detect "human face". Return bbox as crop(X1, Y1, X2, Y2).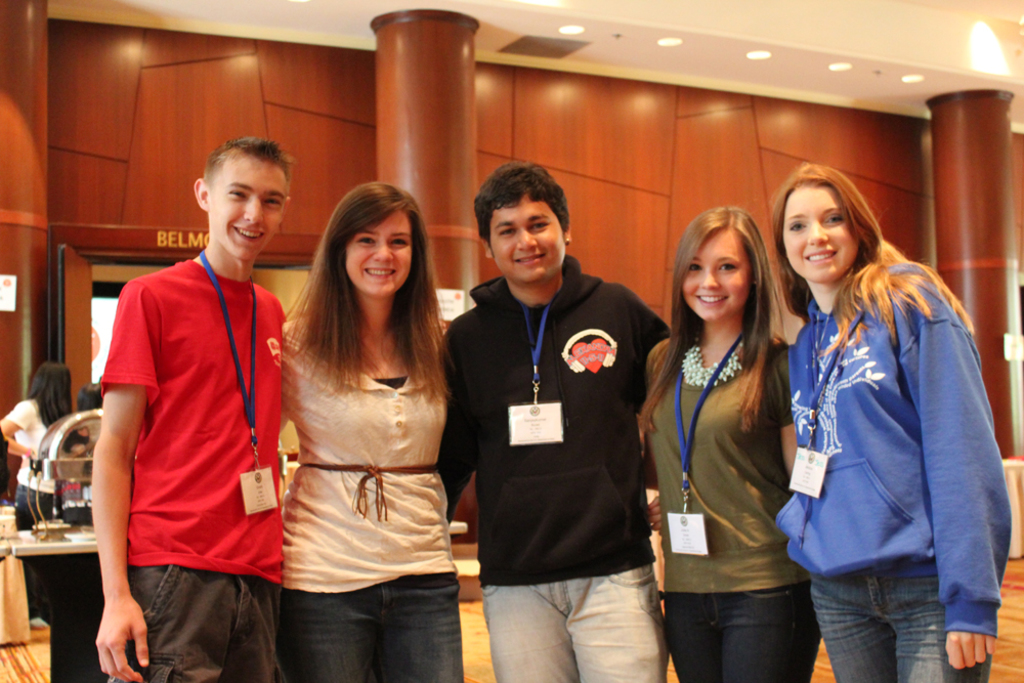
crop(348, 214, 412, 296).
